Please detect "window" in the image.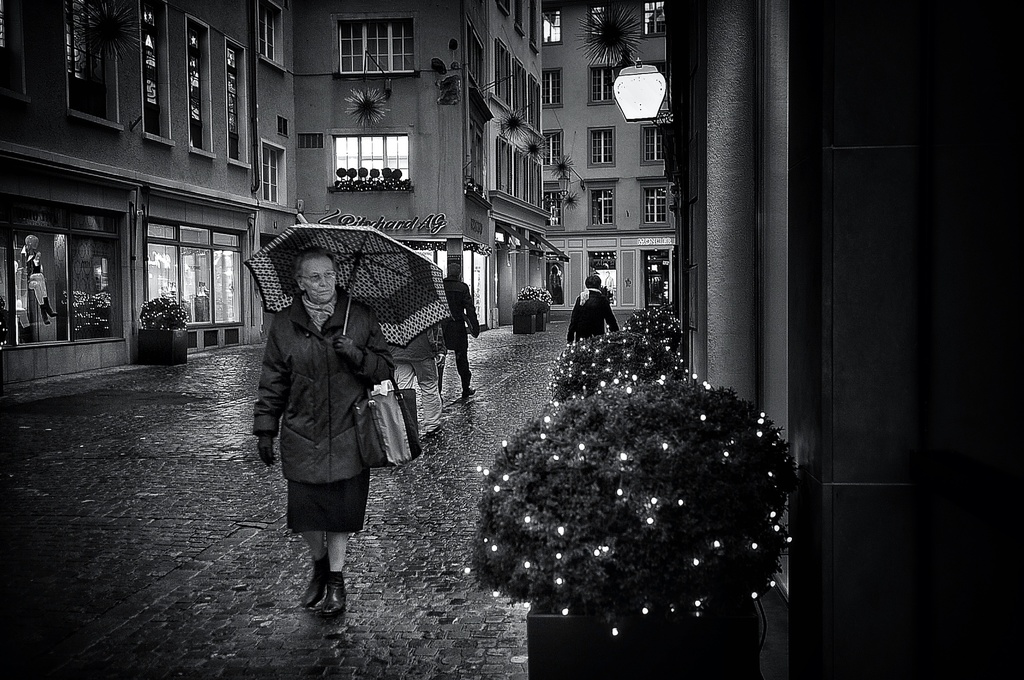
region(137, 0, 175, 150).
